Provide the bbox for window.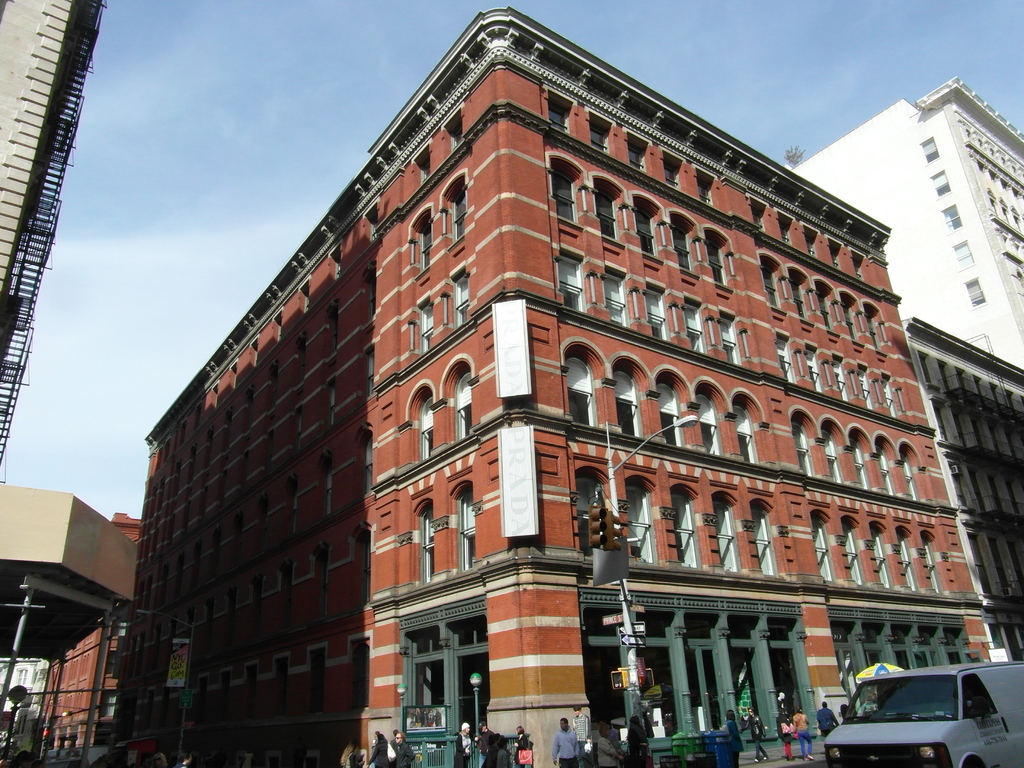
(x1=813, y1=516, x2=837, y2=580).
